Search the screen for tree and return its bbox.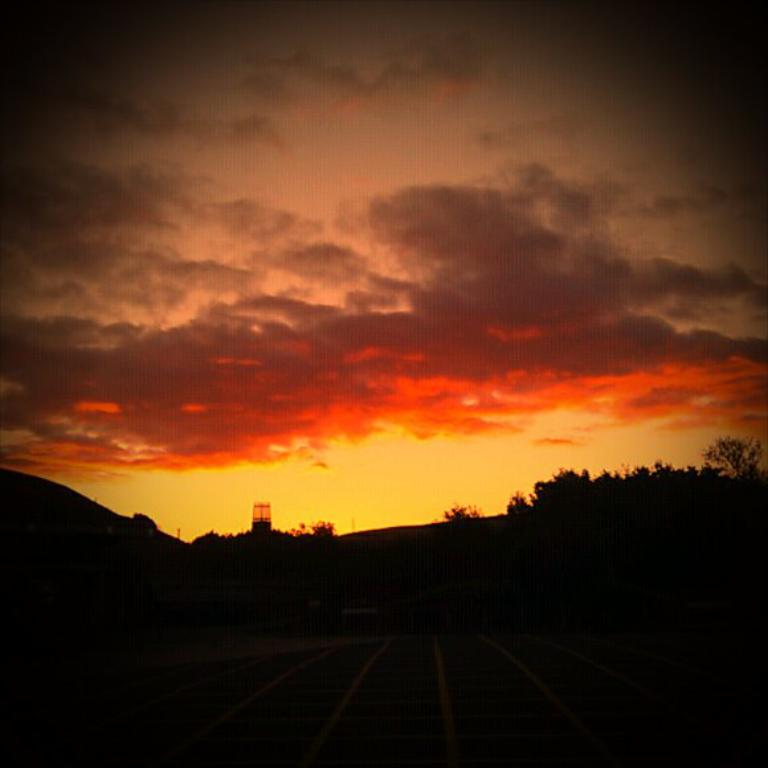
Found: bbox=(704, 434, 767, 477).
